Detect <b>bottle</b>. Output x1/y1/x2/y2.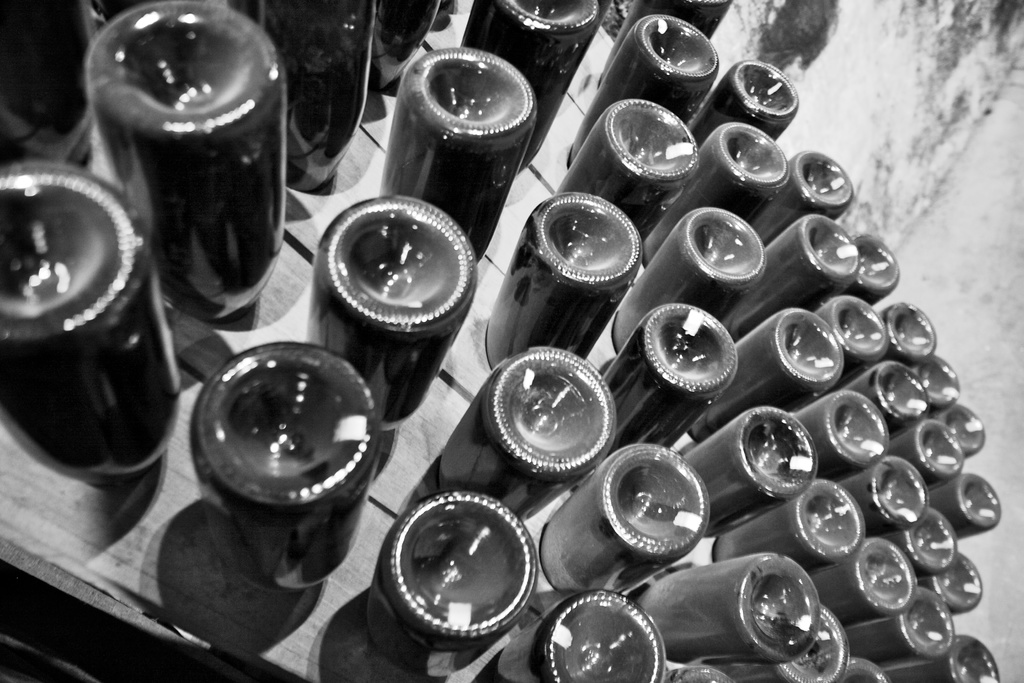
702/603/847/682.
